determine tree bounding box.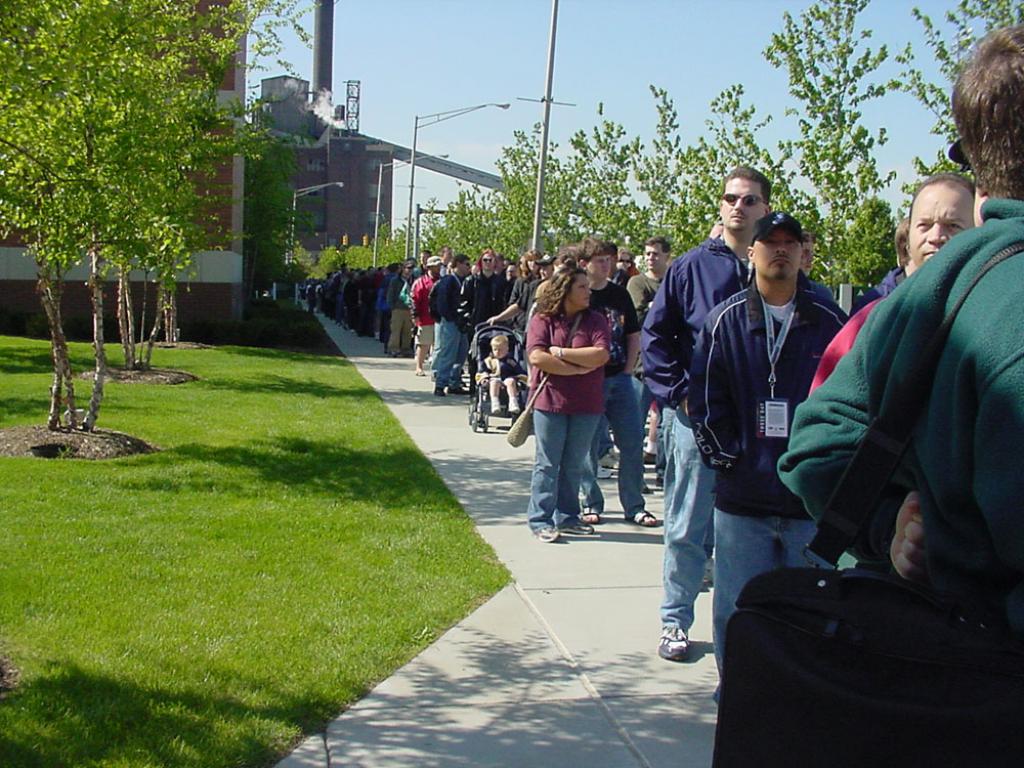
Determined: (x1=6, y1=14, x2=293, y2=369).
